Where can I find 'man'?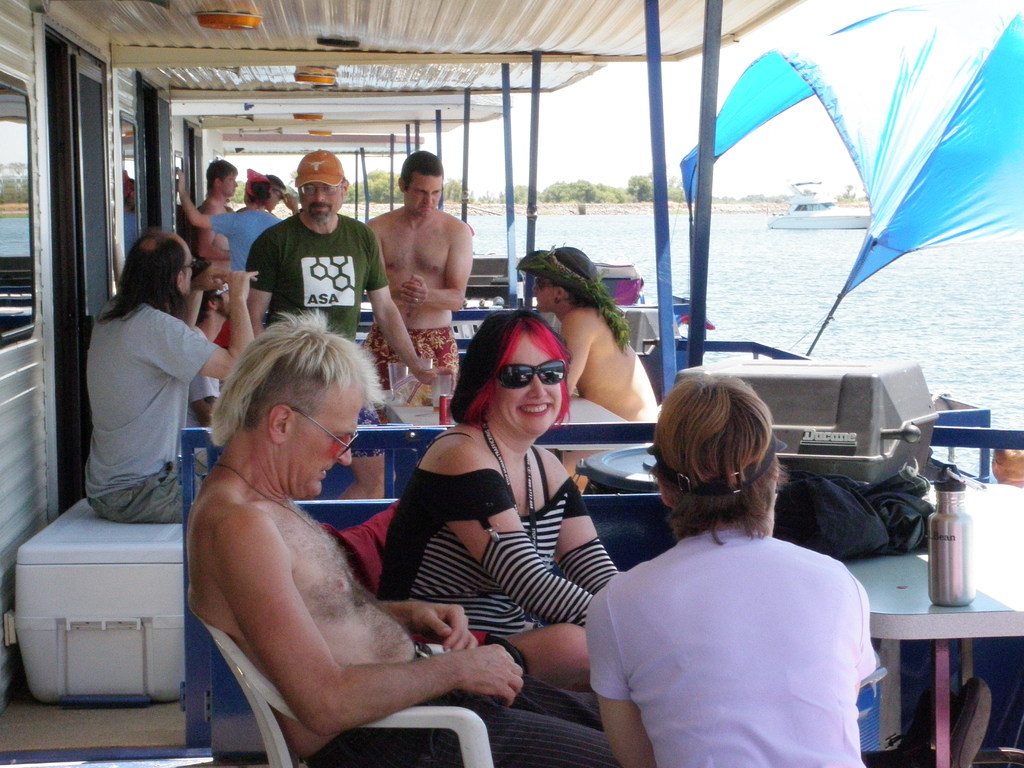
You can find it at [79,232,252,516].
